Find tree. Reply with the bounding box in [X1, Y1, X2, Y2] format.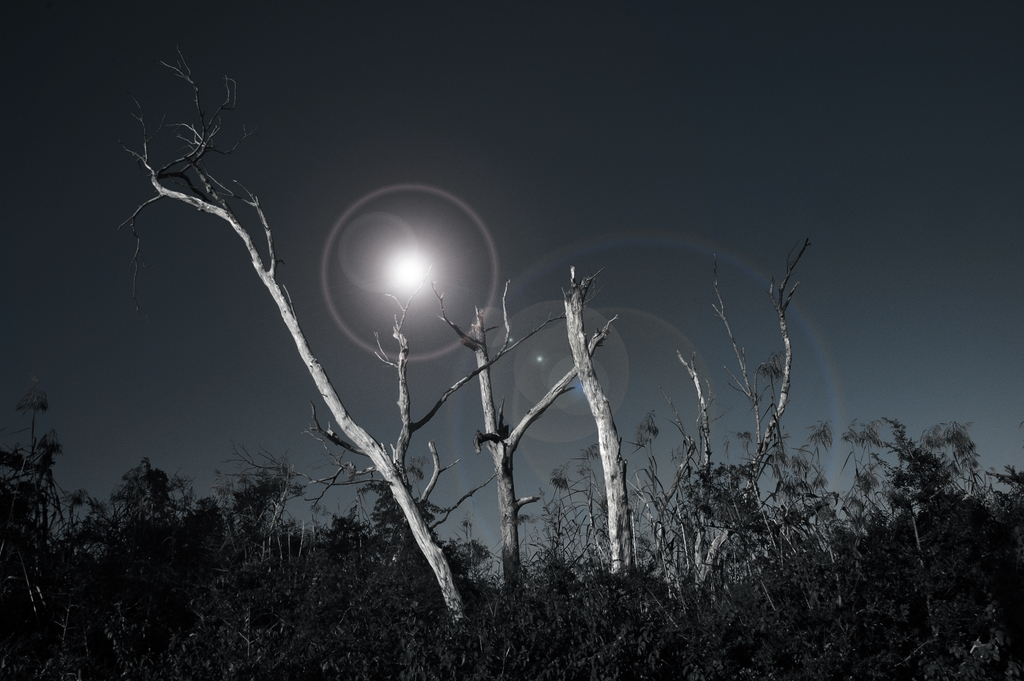
[121, 52, 567, 619].
